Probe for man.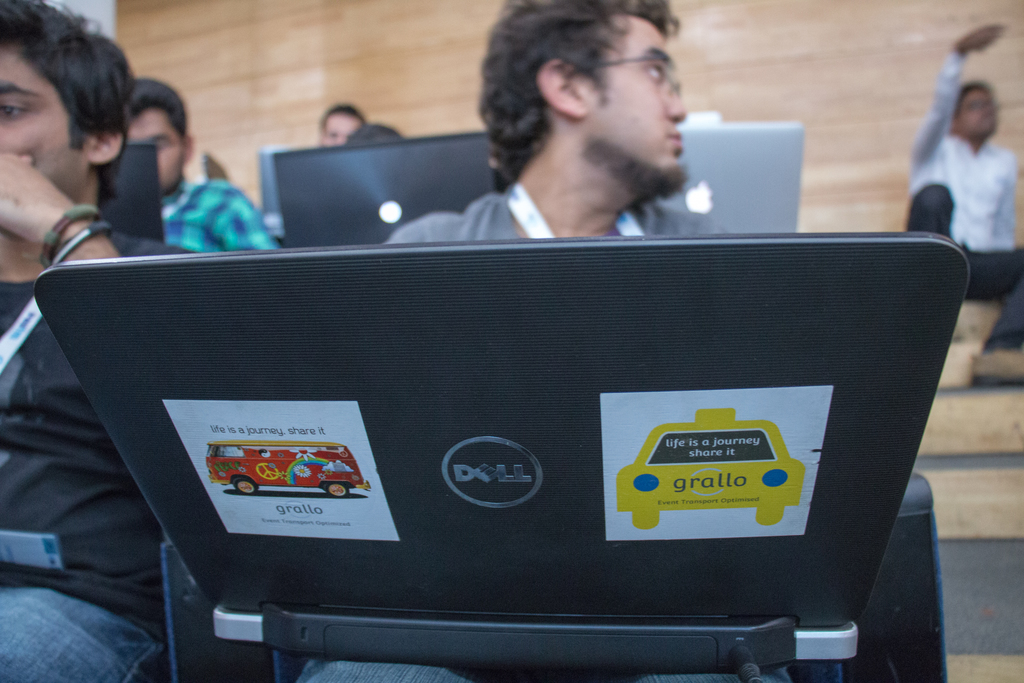
Probe result: select_region(123, 74, 287, 249).
